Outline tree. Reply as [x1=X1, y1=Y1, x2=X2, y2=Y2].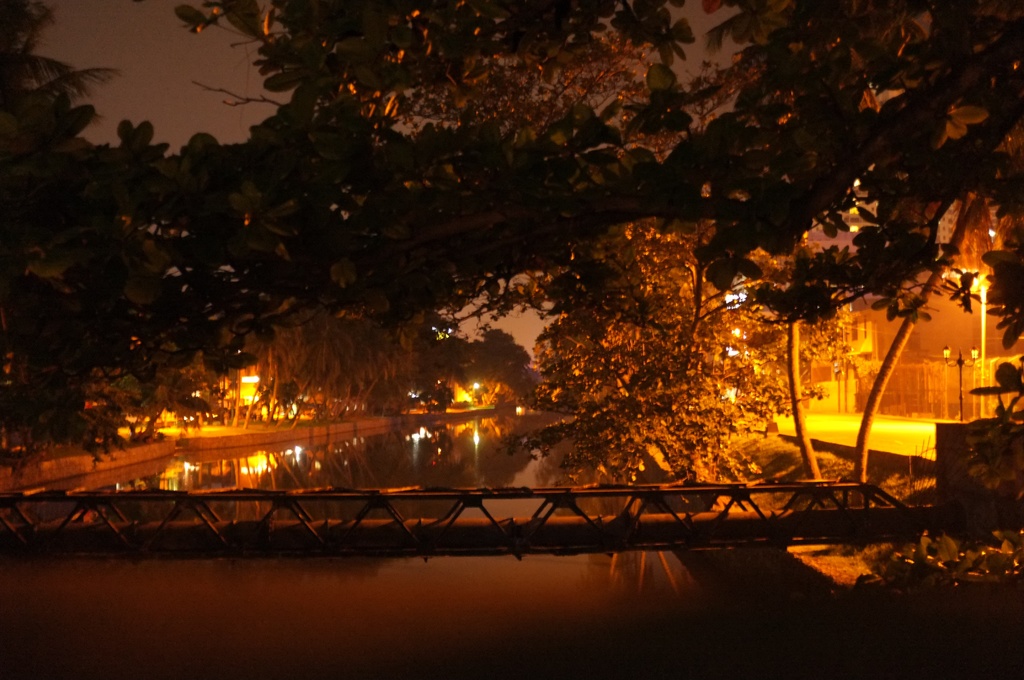
[x1=636, y1=0, x2=1023, y2=492].
